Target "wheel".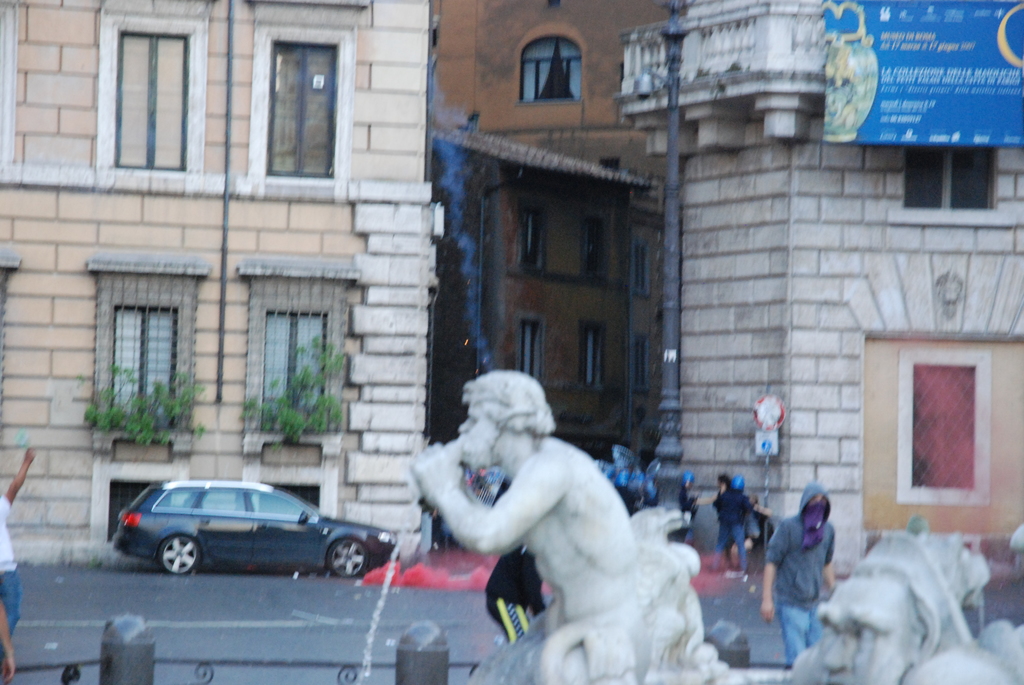
Target region: l=132, t=530, r=198, b=588.
